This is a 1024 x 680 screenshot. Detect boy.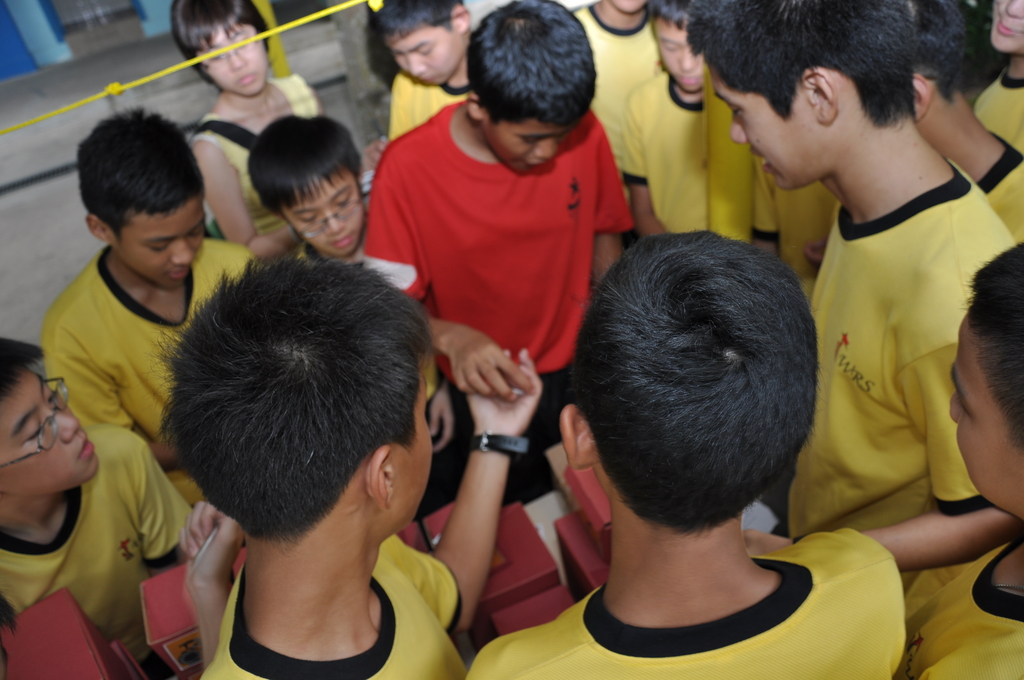
[x1=0, y1=339, x2=193, y2=678].
